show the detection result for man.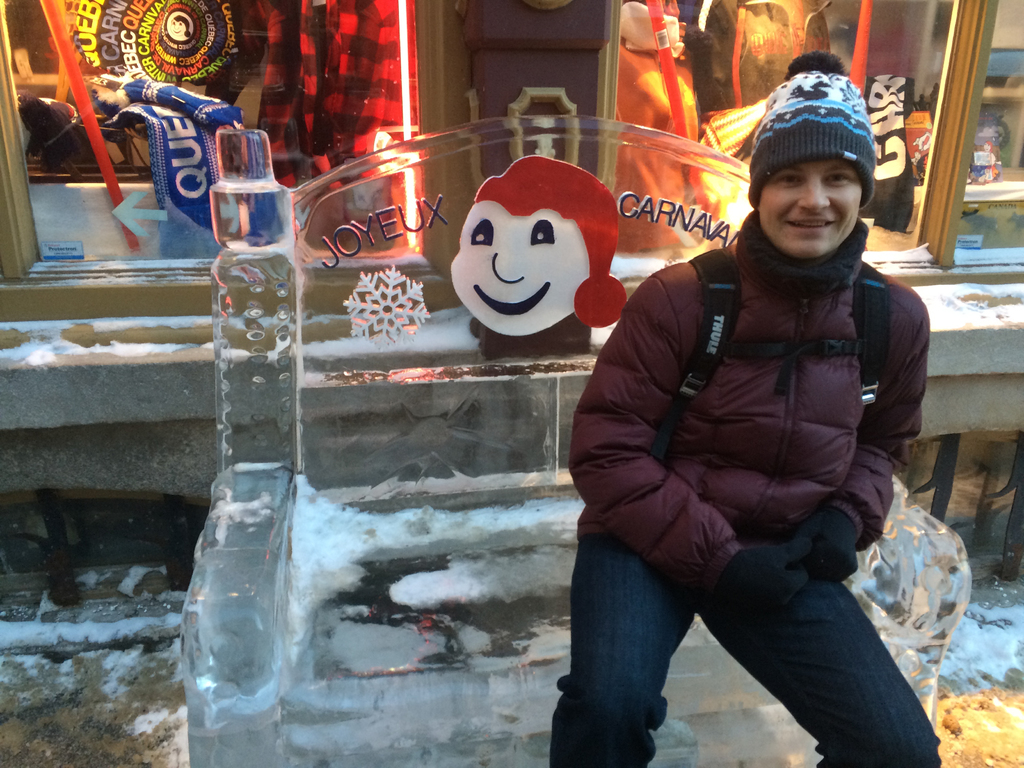
bbox(545, 49, 939, 767).
